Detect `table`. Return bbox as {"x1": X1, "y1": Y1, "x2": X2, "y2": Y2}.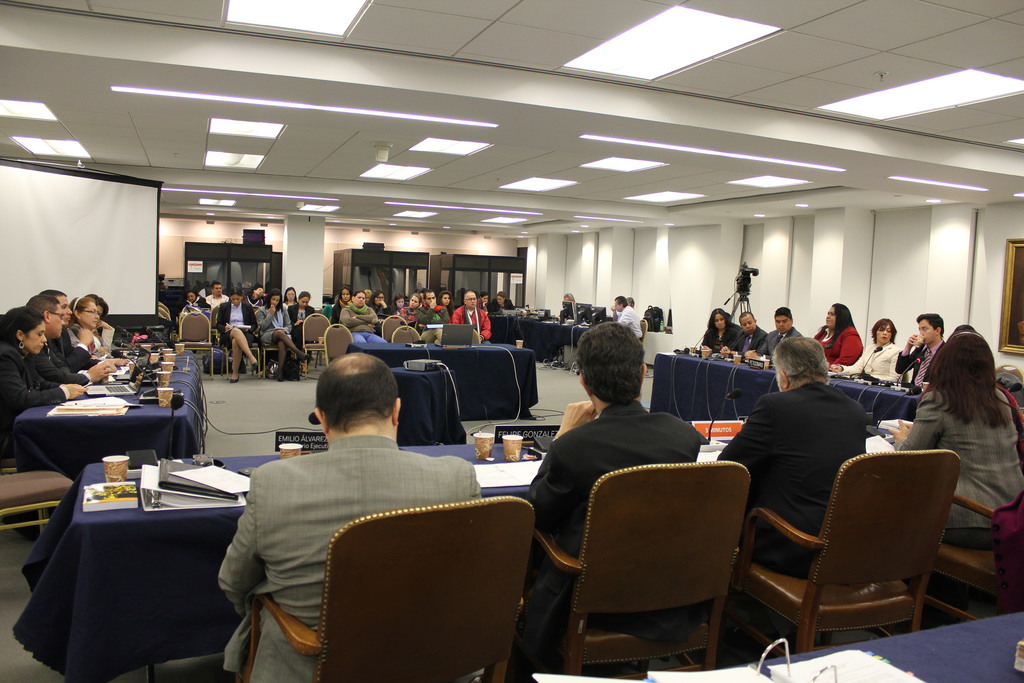
{"x1": 490, "y1": 293, "x2": 593, "y2": 368}.
